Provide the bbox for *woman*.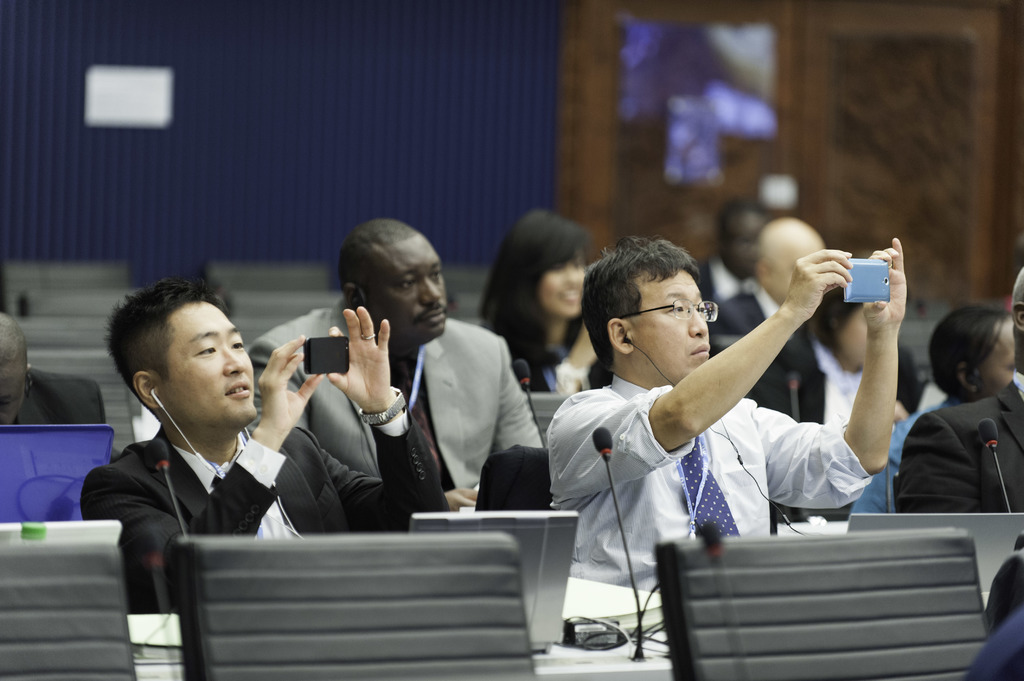
<region>476, 212, 605, 396</region>.
